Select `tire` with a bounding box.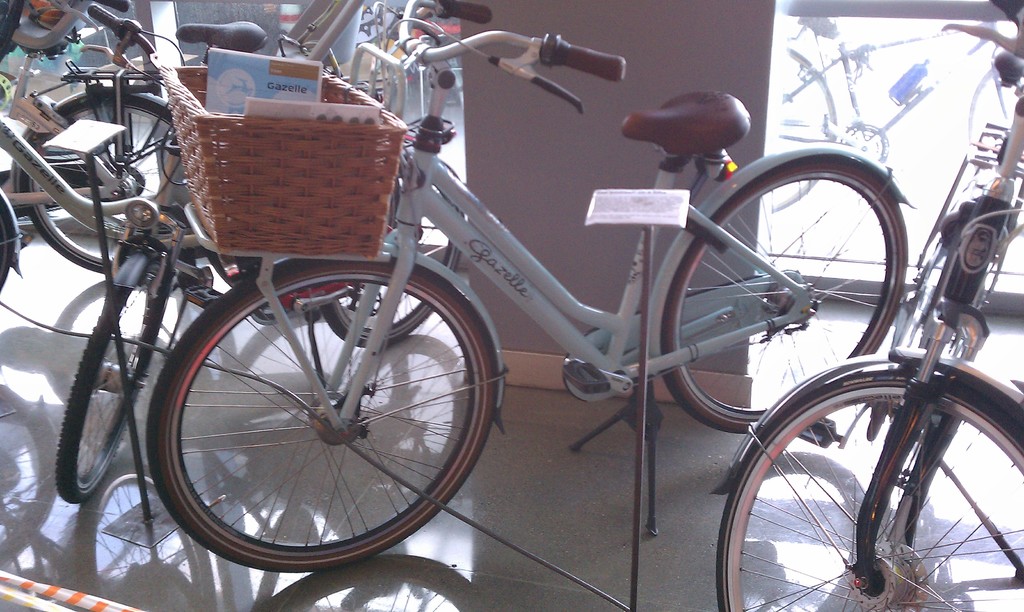
(left=723, top=340, right=1002, bottom=606).
